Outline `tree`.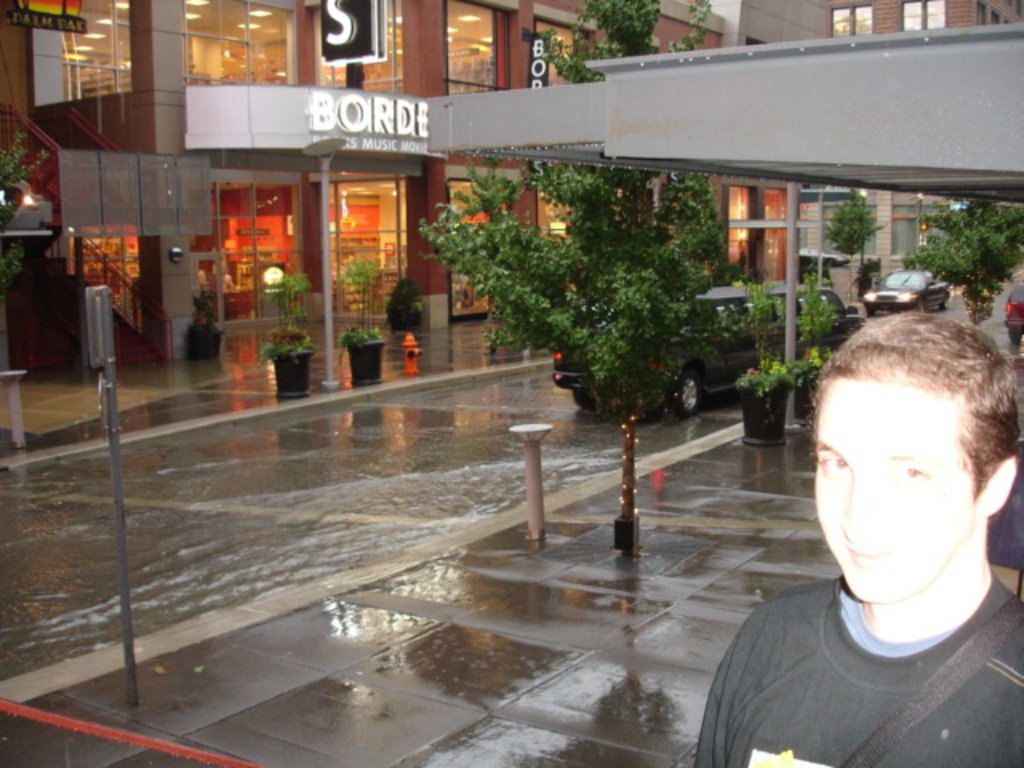
Outline: select_region(413, 0, 750, 416).
